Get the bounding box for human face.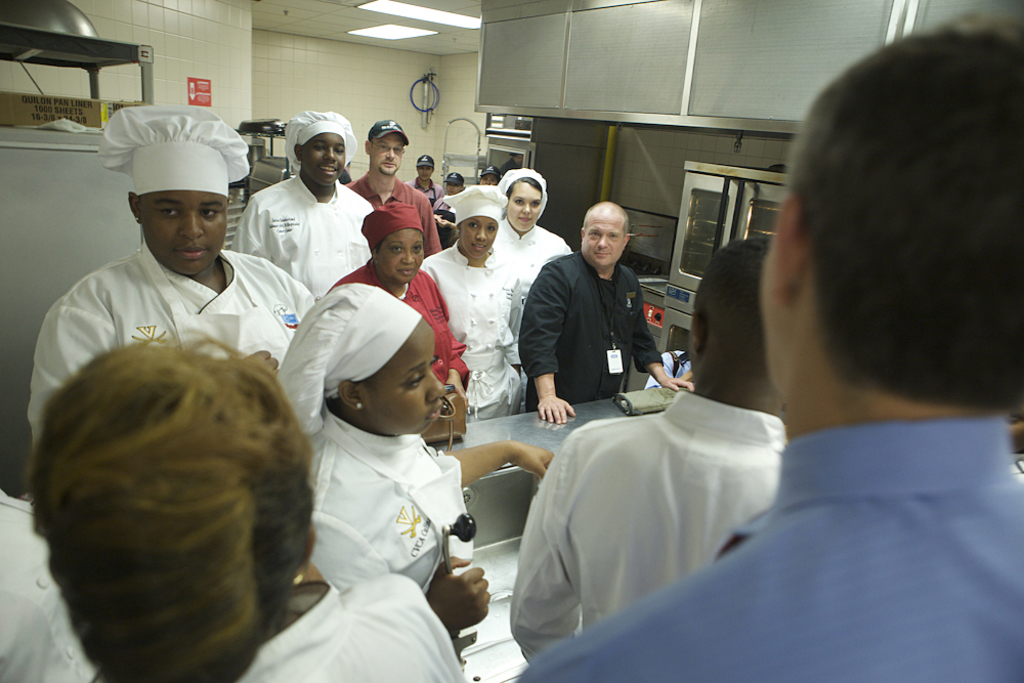
<box>373,330,449,440</box>.
